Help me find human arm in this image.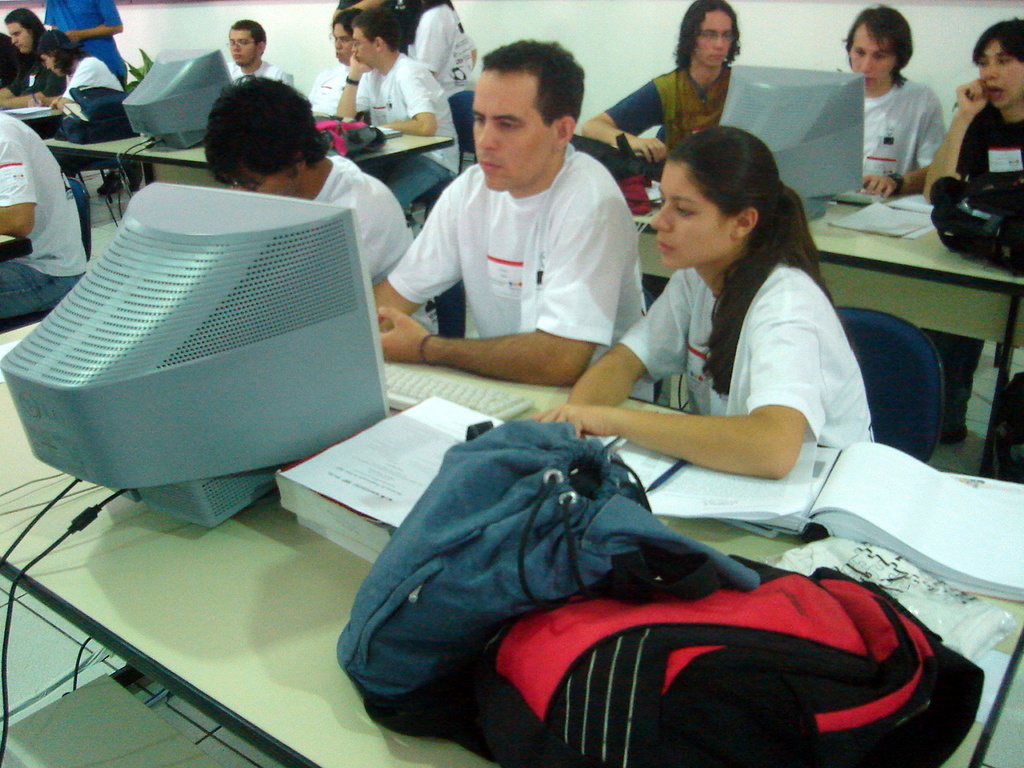
Found it: BBox(375, 182, 626, 389).
